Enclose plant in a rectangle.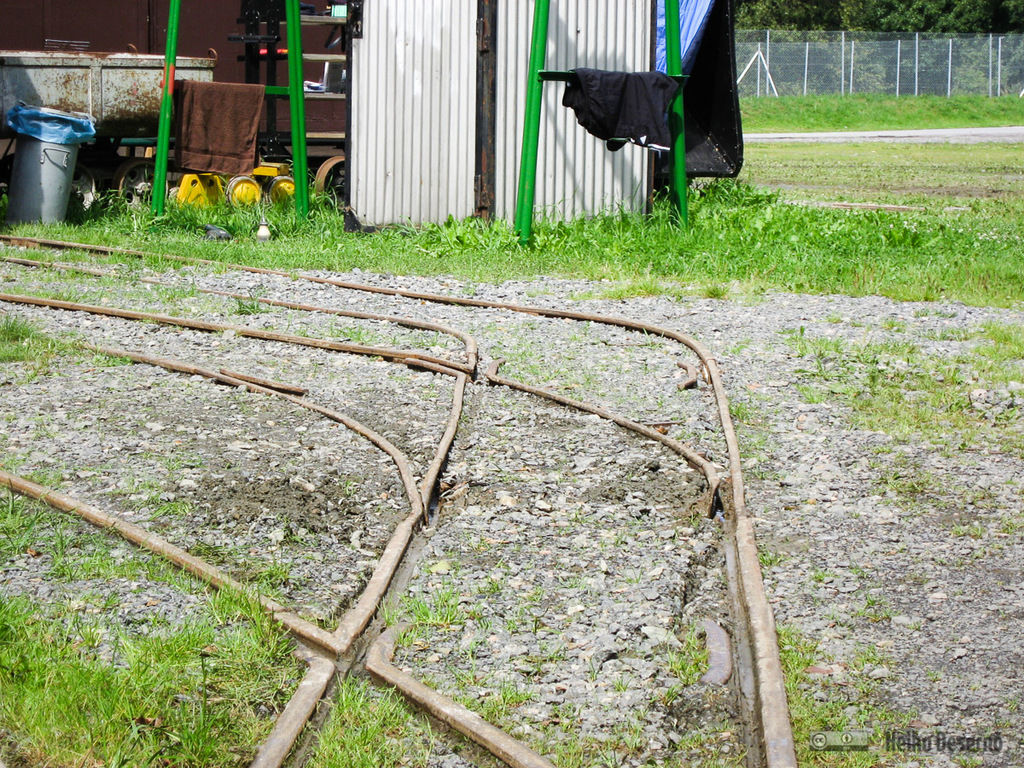
crop(31, 413, 53, 443).
